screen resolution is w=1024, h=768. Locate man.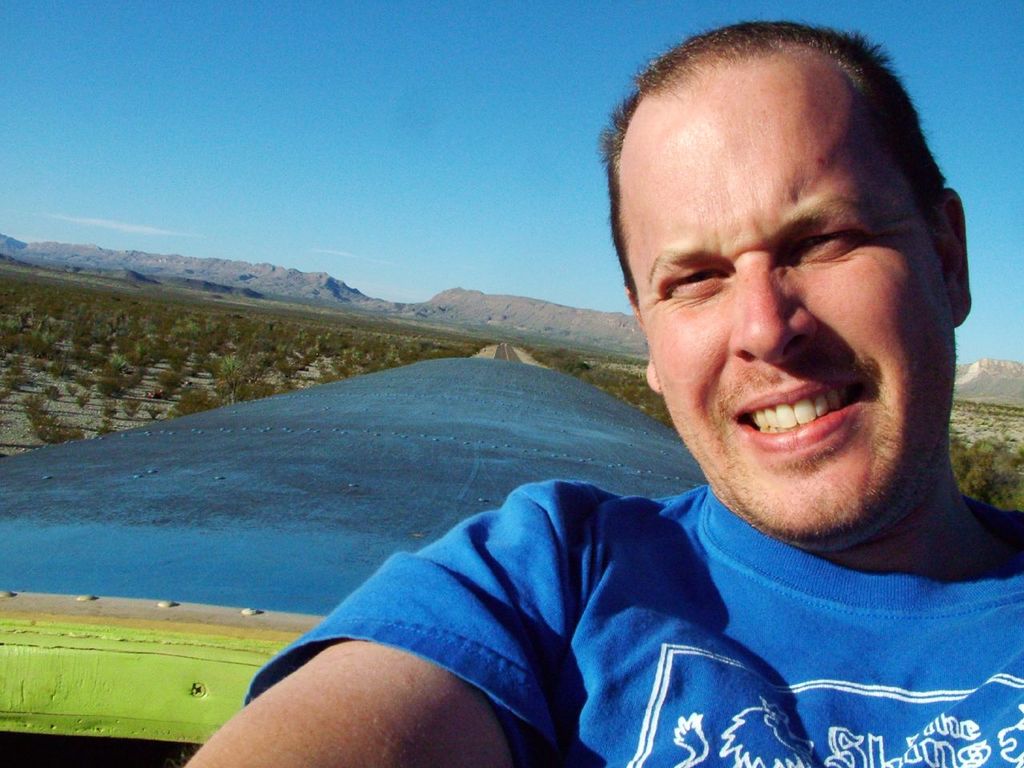
173,22,1023,767.
